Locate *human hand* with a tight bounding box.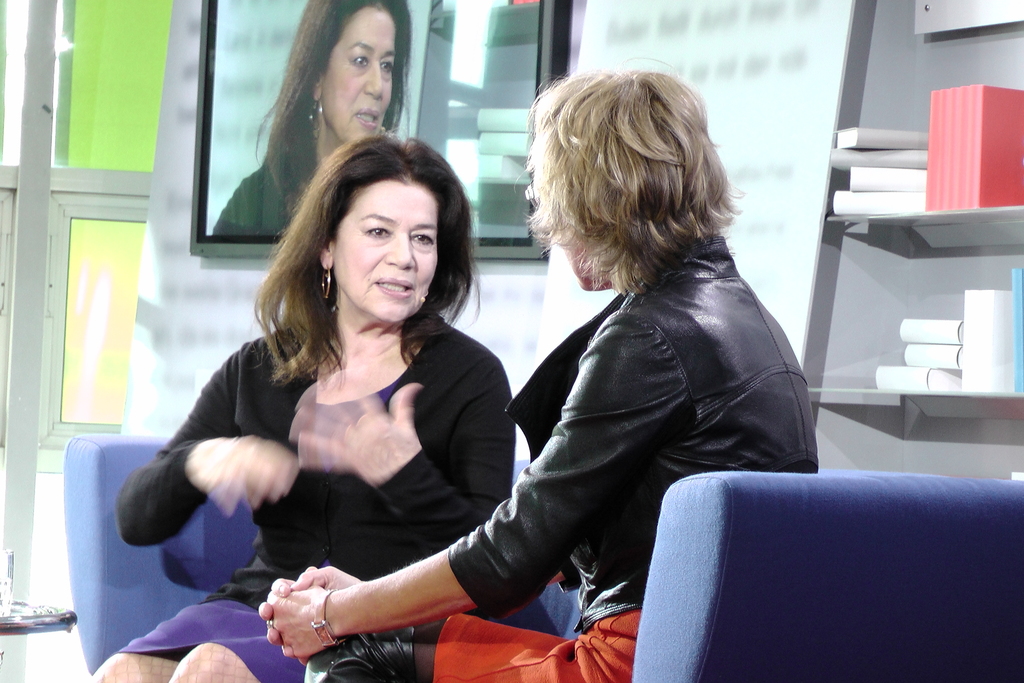
(255,562,365,661).
